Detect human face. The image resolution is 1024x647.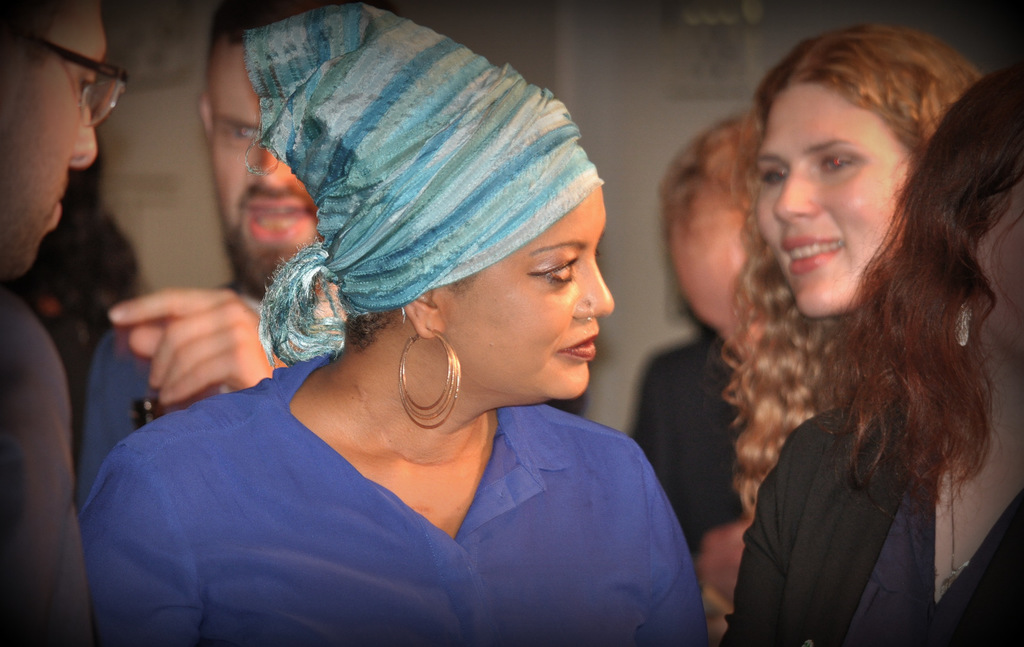
pyautogui.locateOnScreen(0, 17, 115, 278).
